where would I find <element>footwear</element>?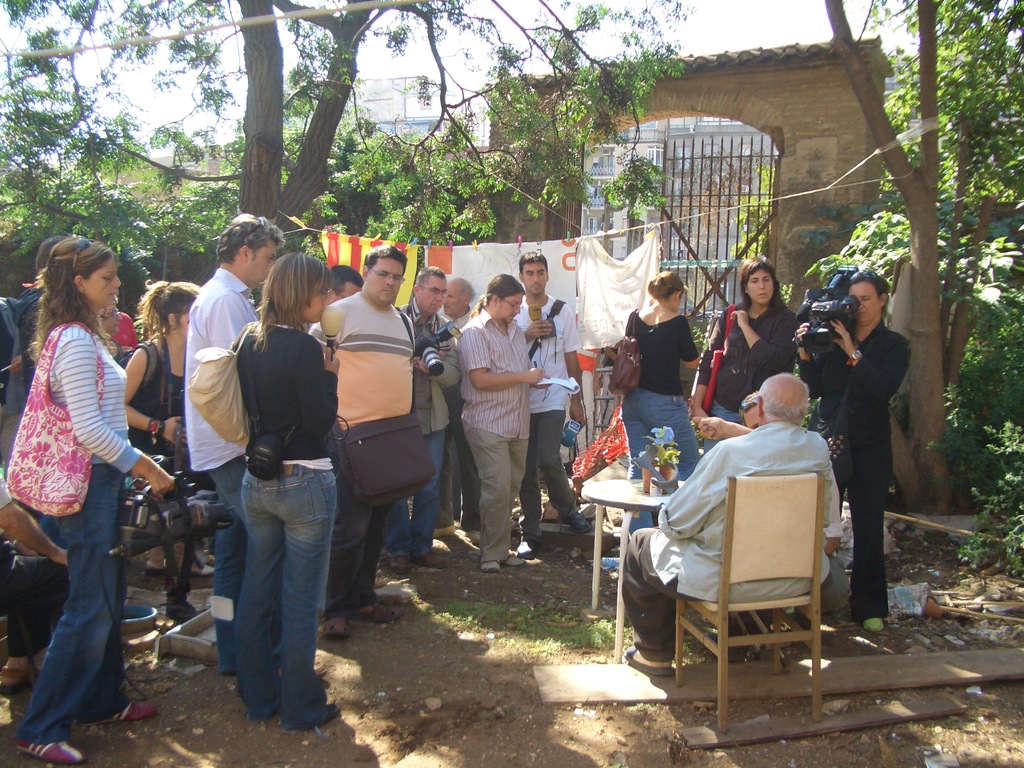
At (10, 736, 83, 766).
